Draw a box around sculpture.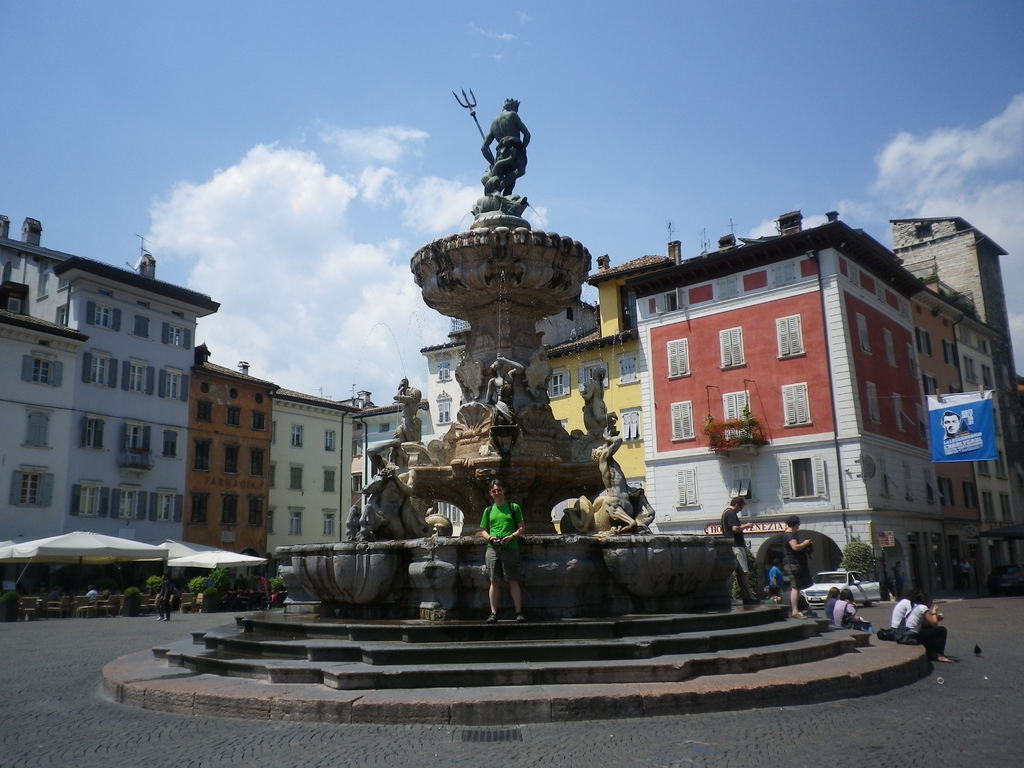
l=396, t=376, r=435, b=446.
